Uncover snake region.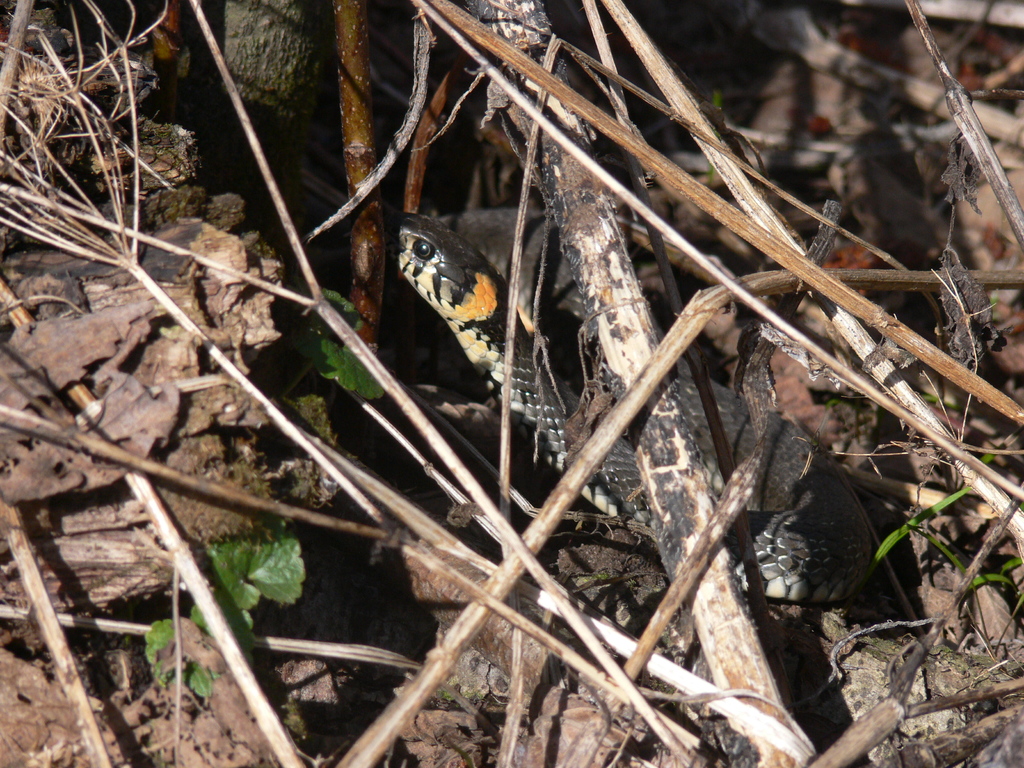
Uncovered: rect(349, 205, 883, 608).
